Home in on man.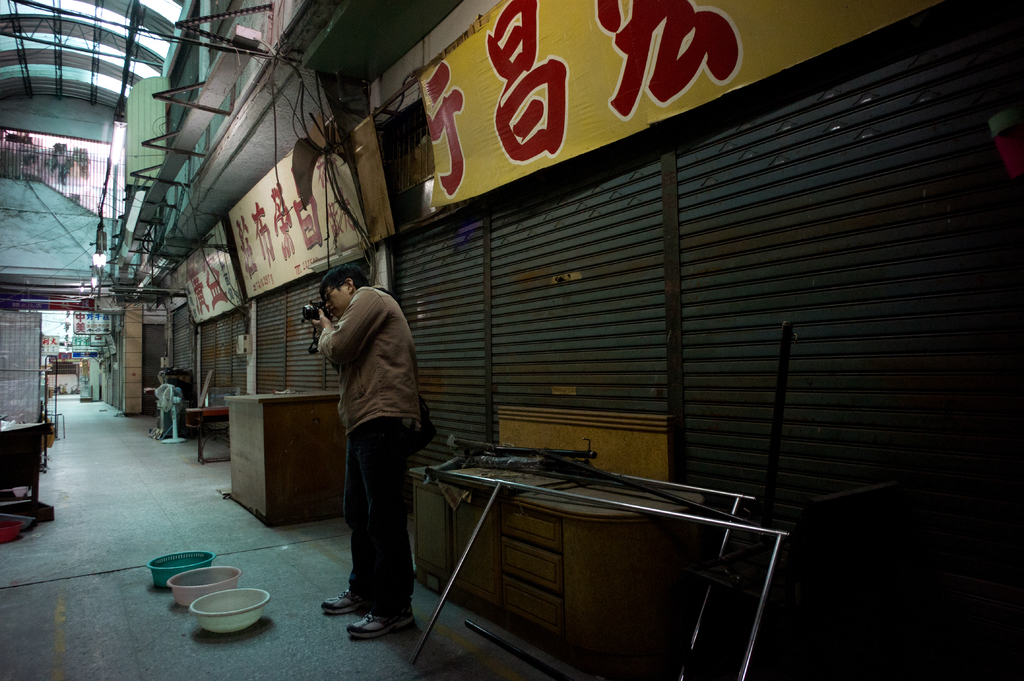
Homed in at rect(298, 255, 436, 636).
